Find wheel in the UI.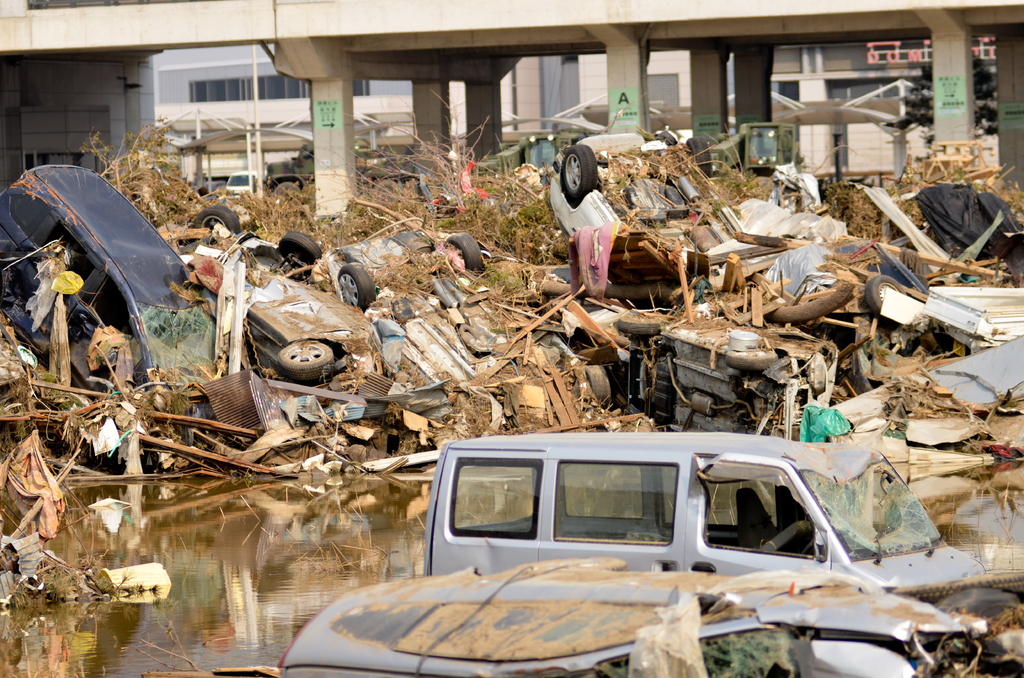
UI element at [x1=865, y1=273, x2=907, y2=318].
